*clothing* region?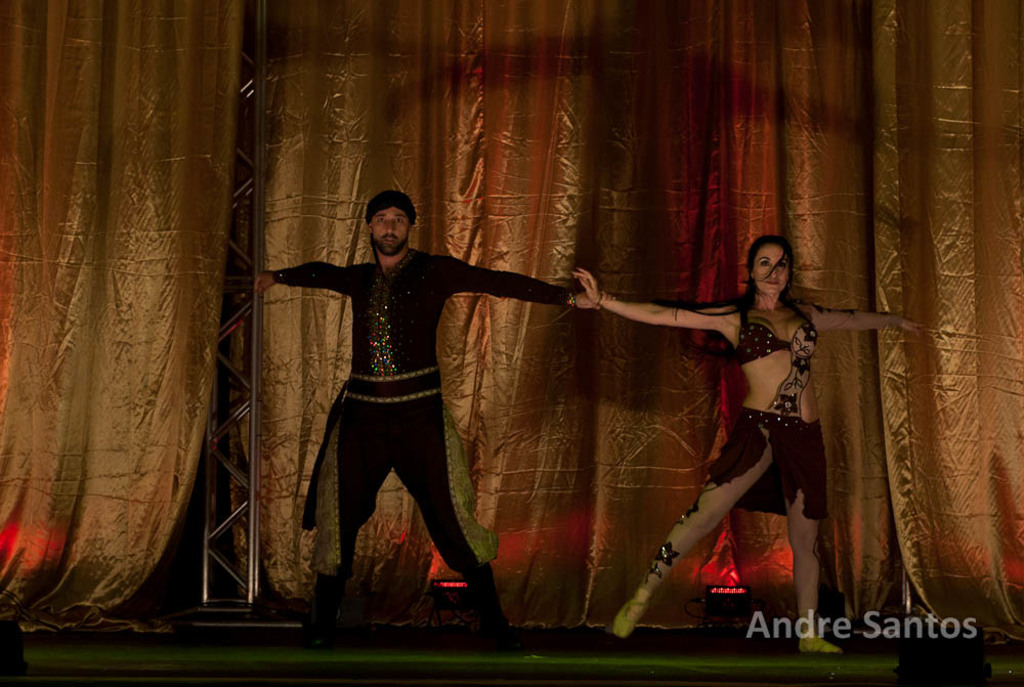
<region>701, 297, 826, 523</region>
